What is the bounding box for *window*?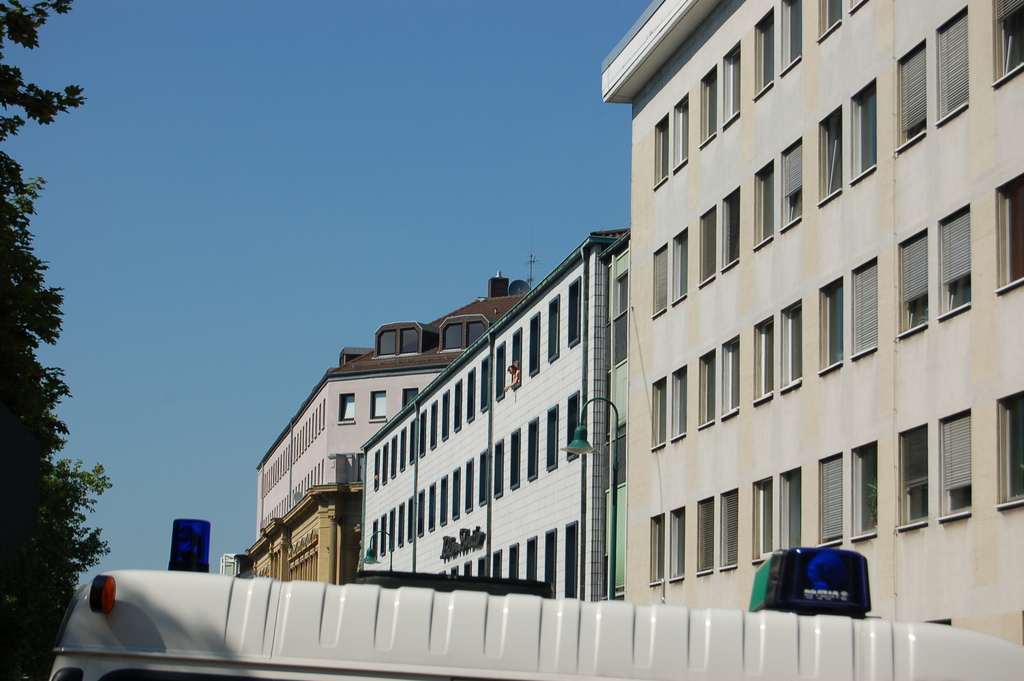
[x1=990, y1=170, x2=1023, y2=290].
